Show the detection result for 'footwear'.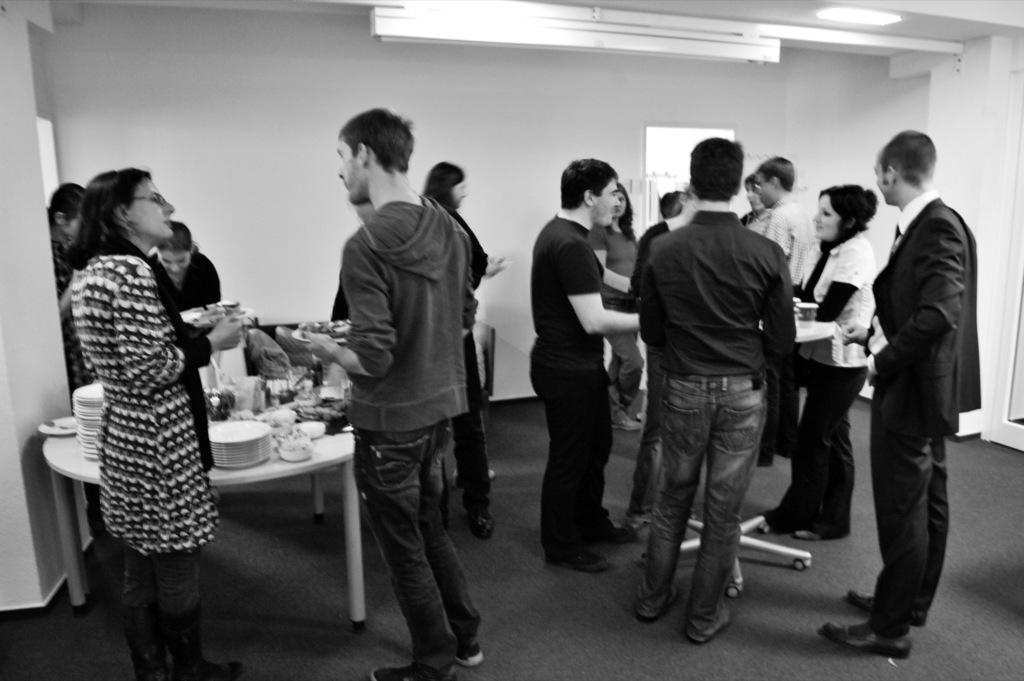
BBox(210, 657, 246, 680).
